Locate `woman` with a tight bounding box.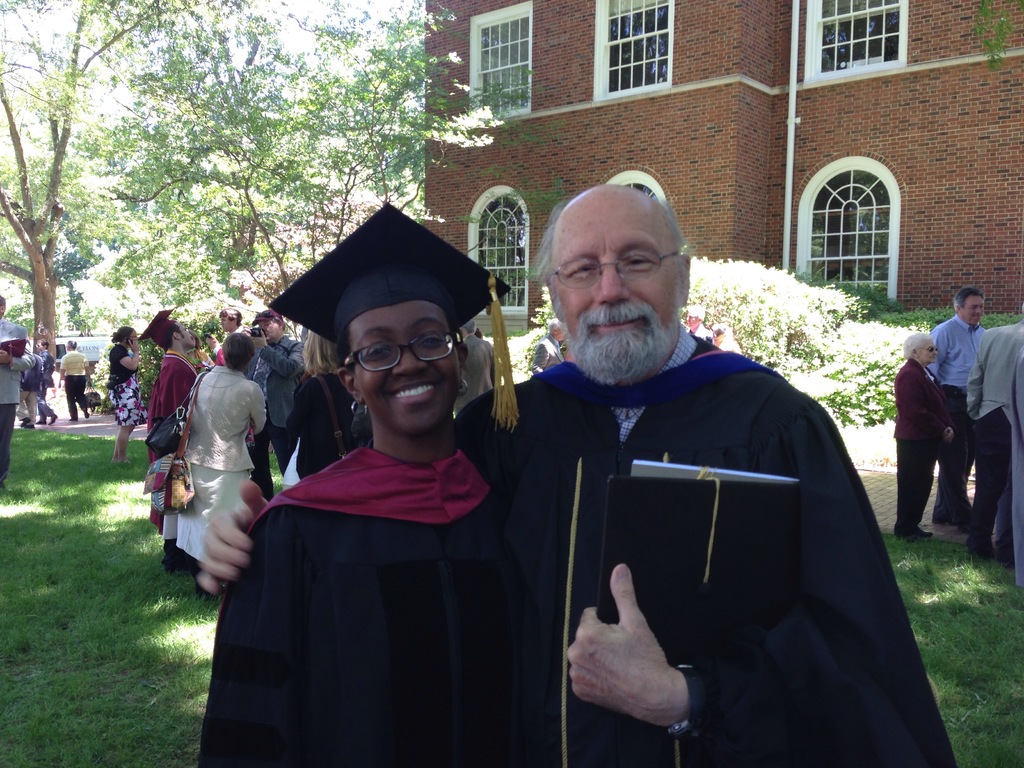
895:332:953:537.
